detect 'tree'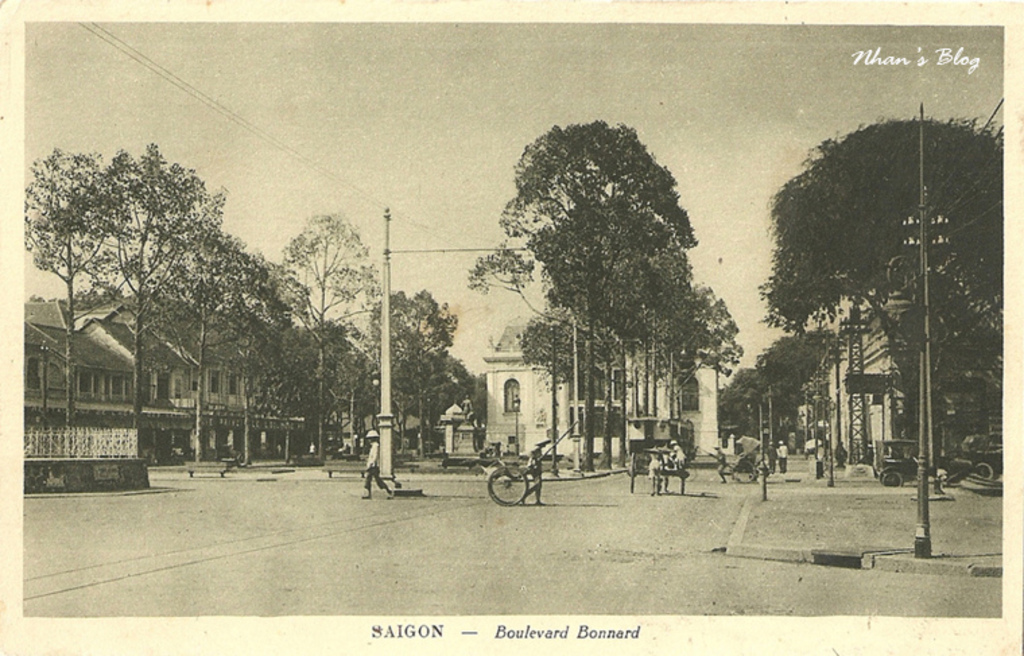
rect(287, 198, 364, 469)
